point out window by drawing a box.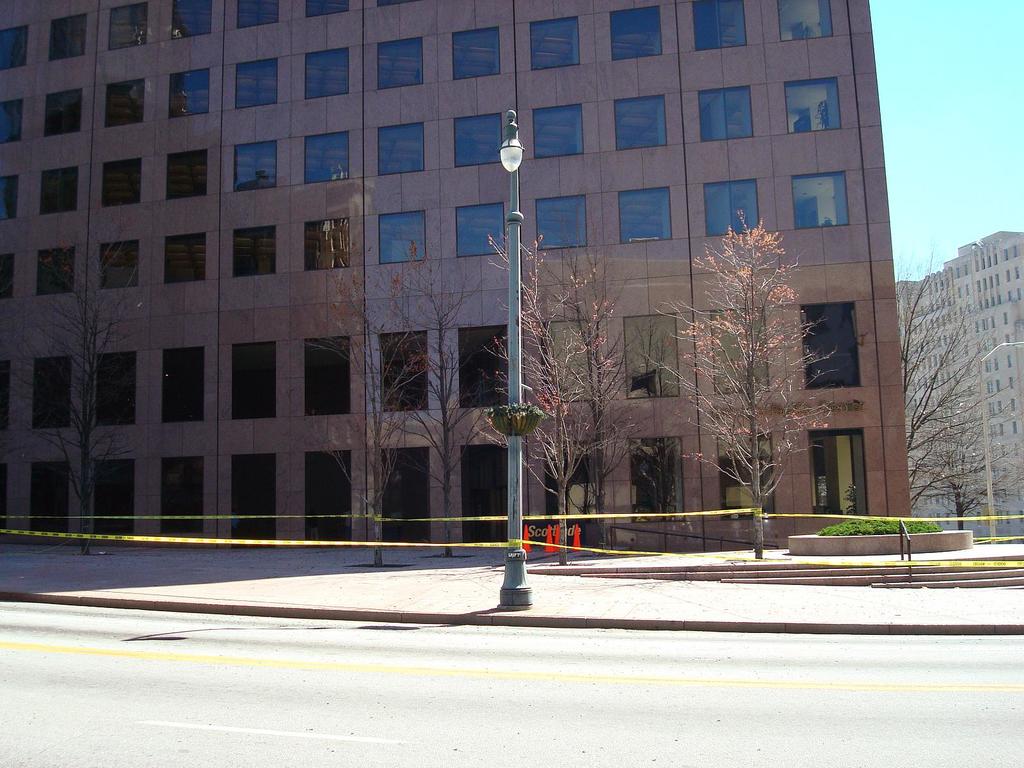
detection(303, 135, 351, 185).
